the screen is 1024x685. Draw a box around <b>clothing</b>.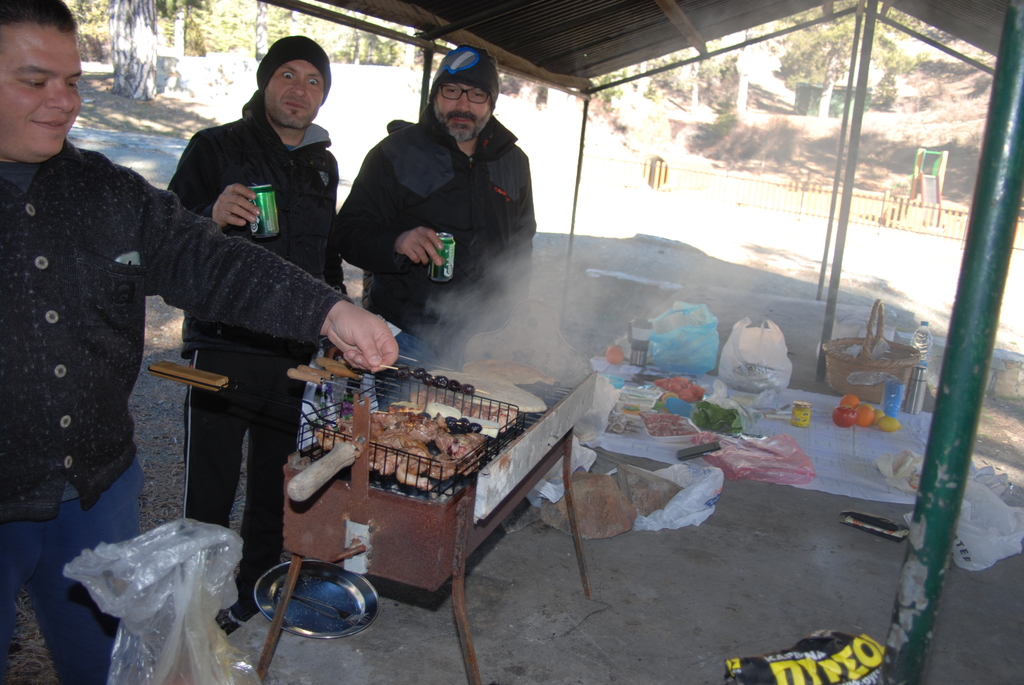
(326,120,536,306).
